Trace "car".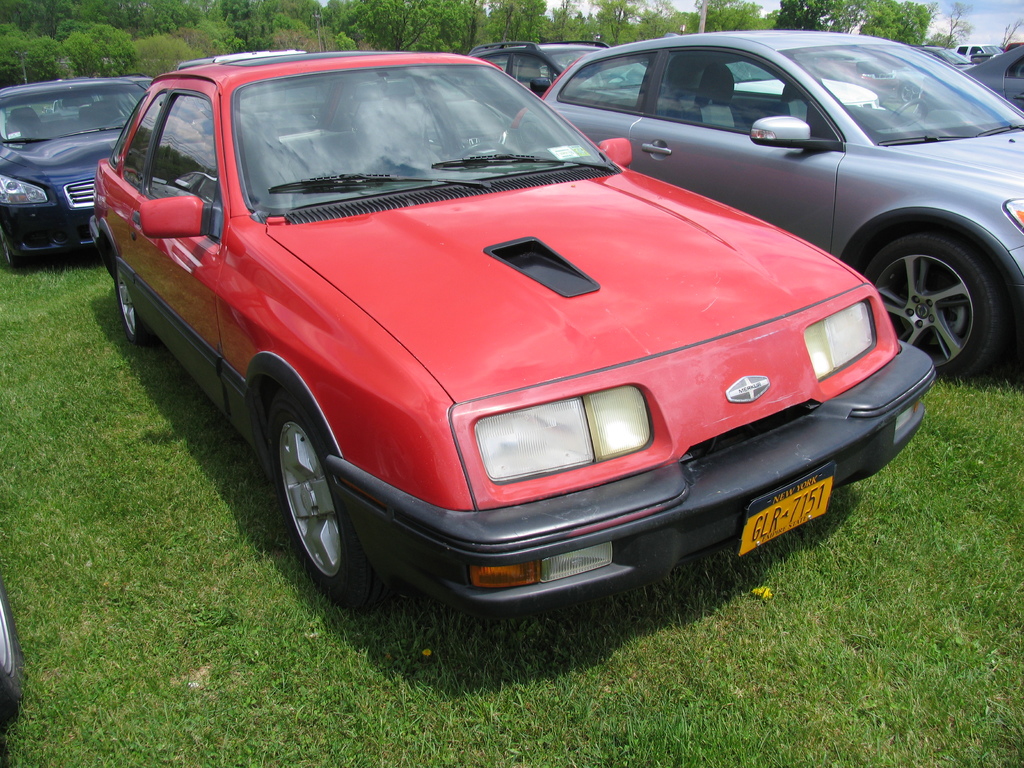
Traced to detection(911, 47, 1023, 125).
